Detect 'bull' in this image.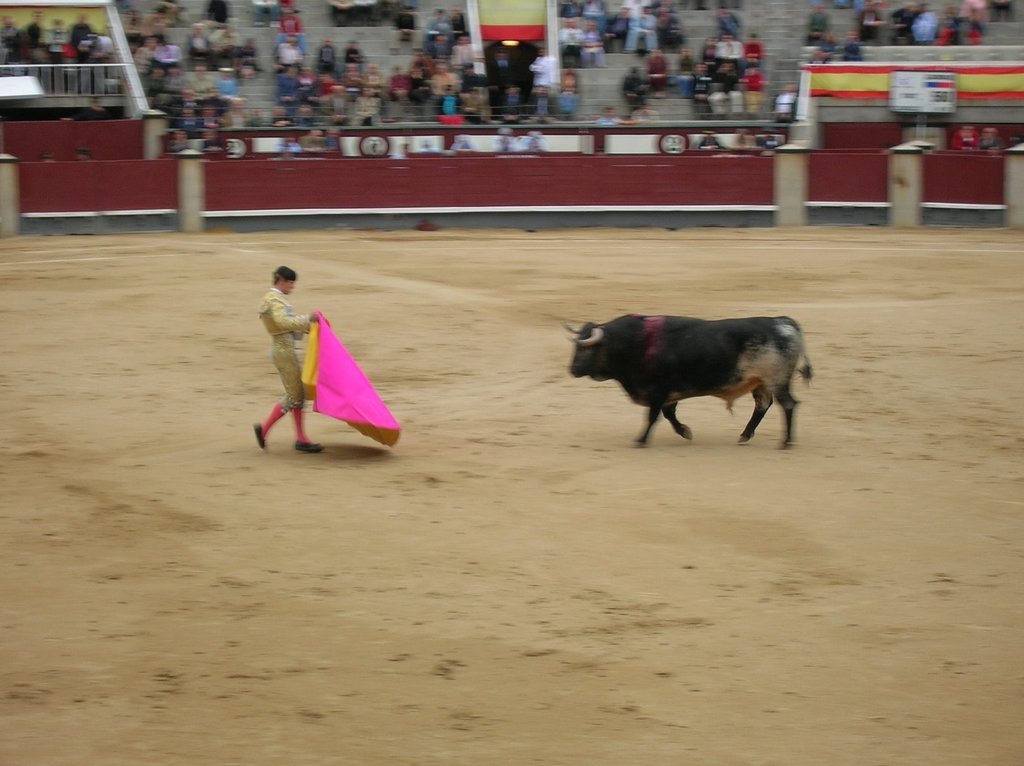
Detection: detection(561, 305, 815, 443).
